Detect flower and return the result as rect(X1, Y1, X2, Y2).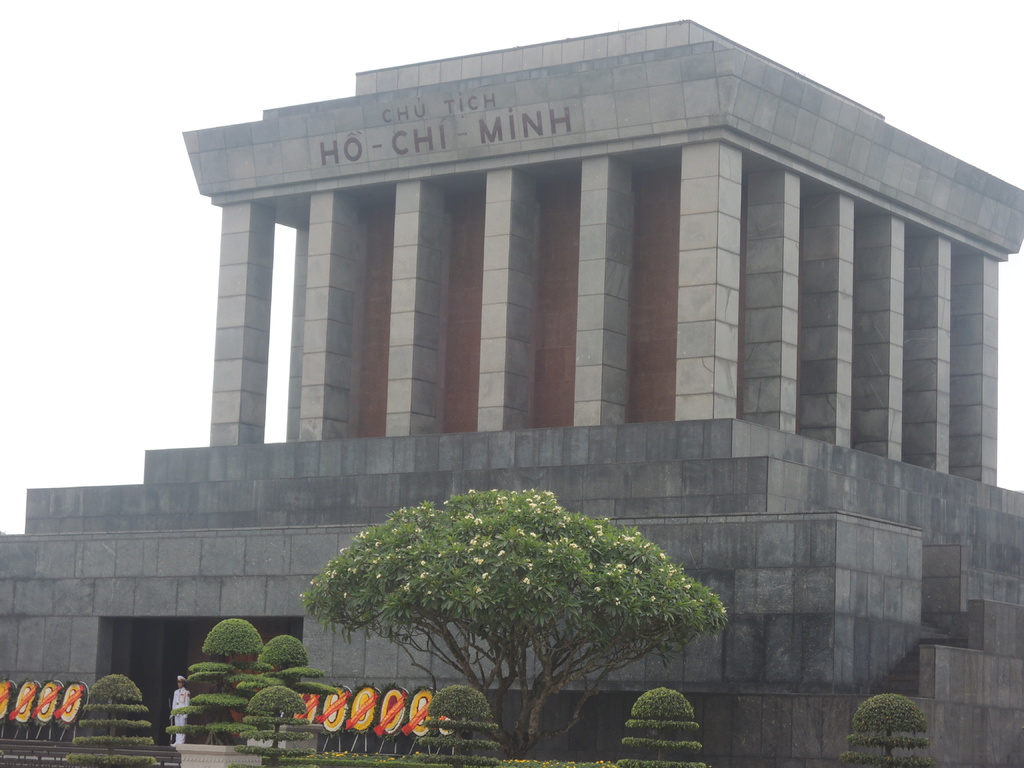
rect(395, 509, 408, 516).
